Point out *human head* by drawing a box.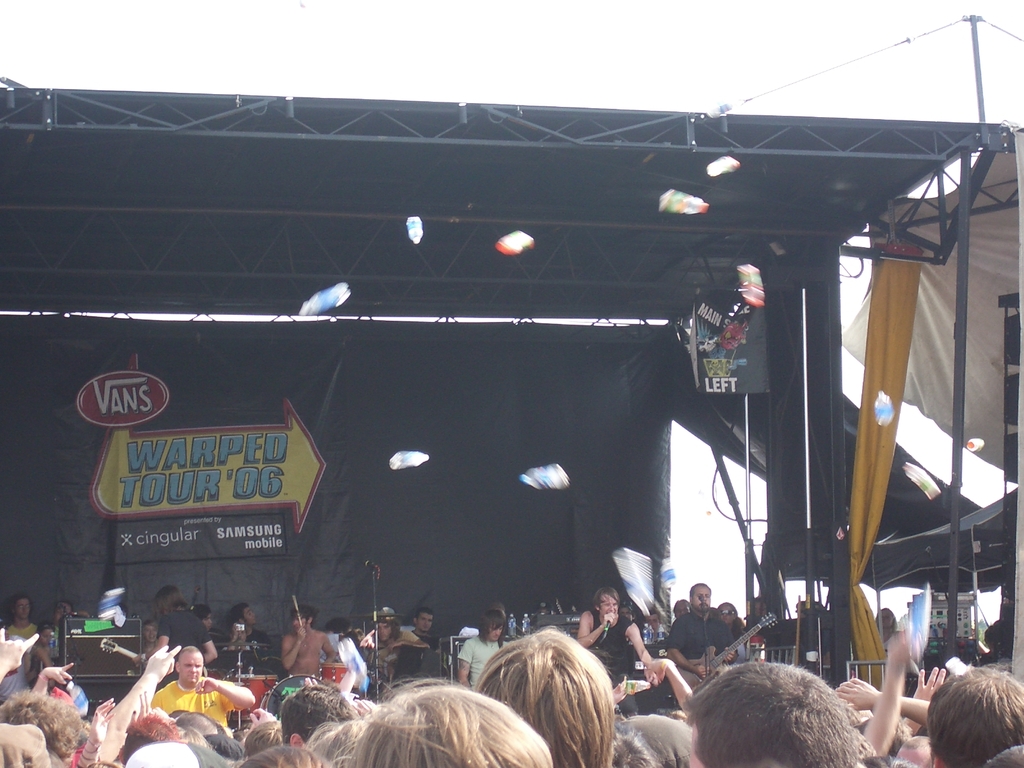
480,613,506,643.
